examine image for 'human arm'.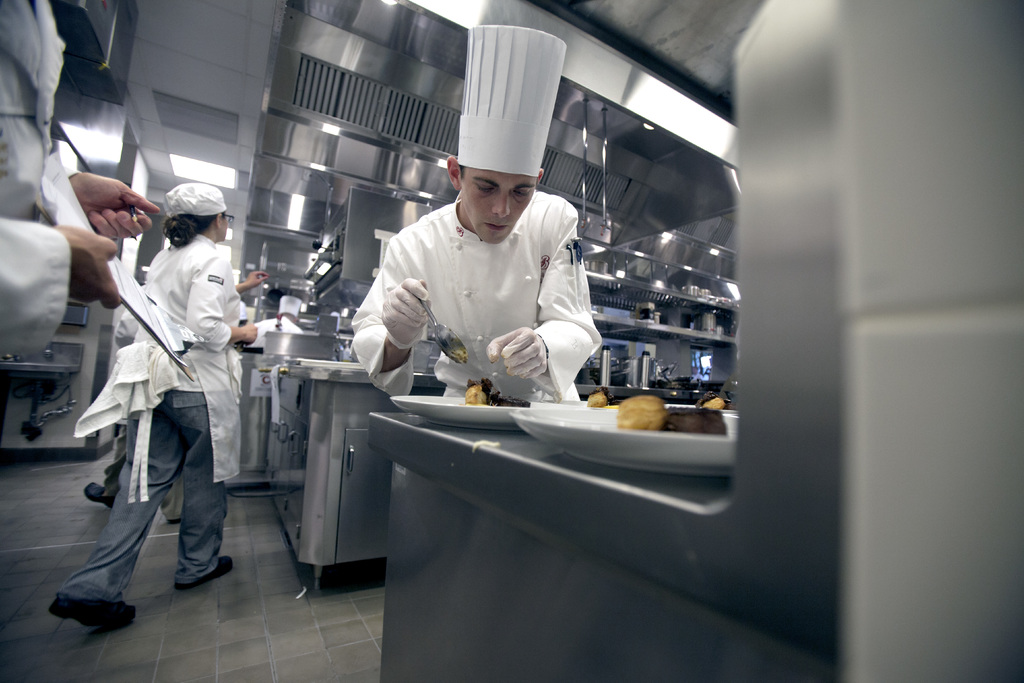
Examination result: x1=68, y1=169, x2=160, y2=240.
